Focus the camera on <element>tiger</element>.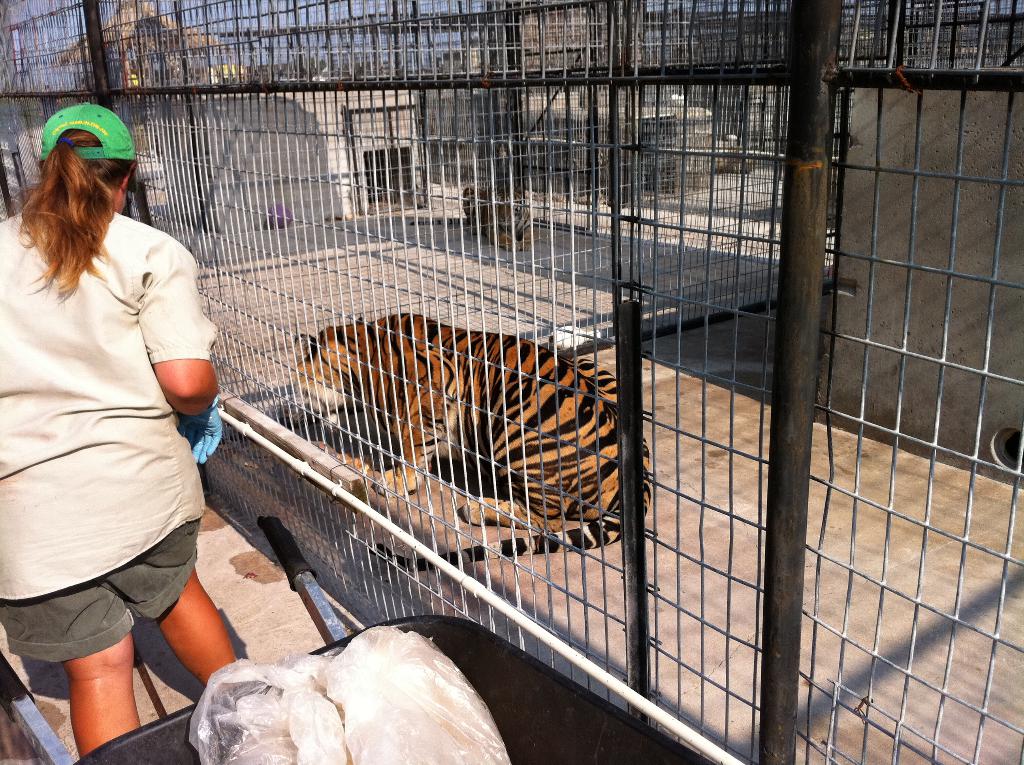
Focus region: <region>408, 185, 534, 251</region>.
